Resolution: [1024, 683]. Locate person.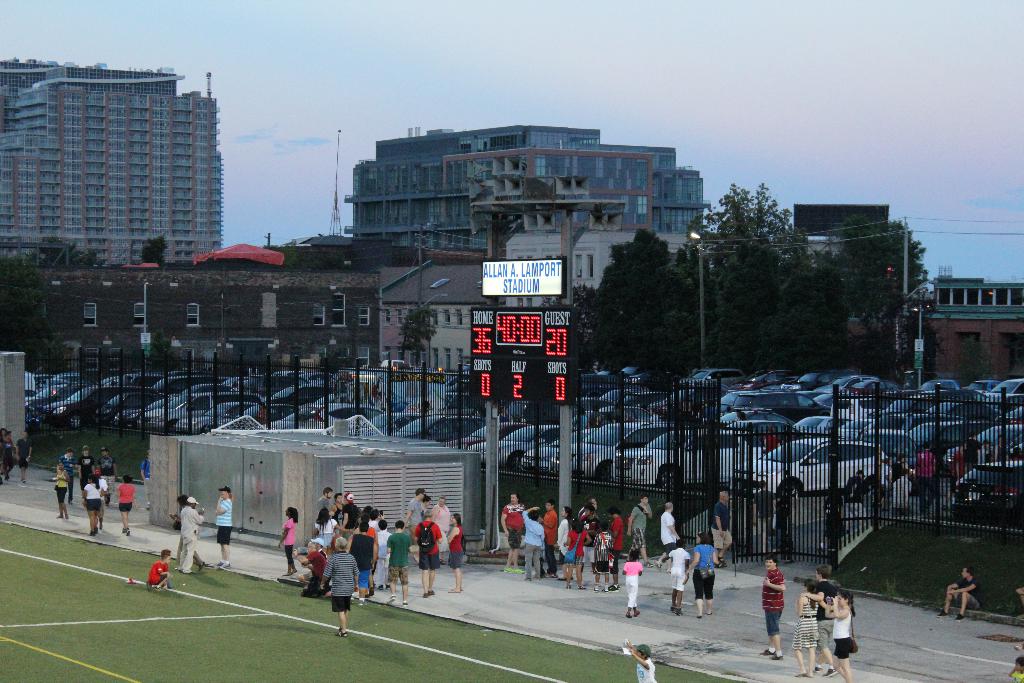
x1=143, y1=447, x2=154, y2=511.
